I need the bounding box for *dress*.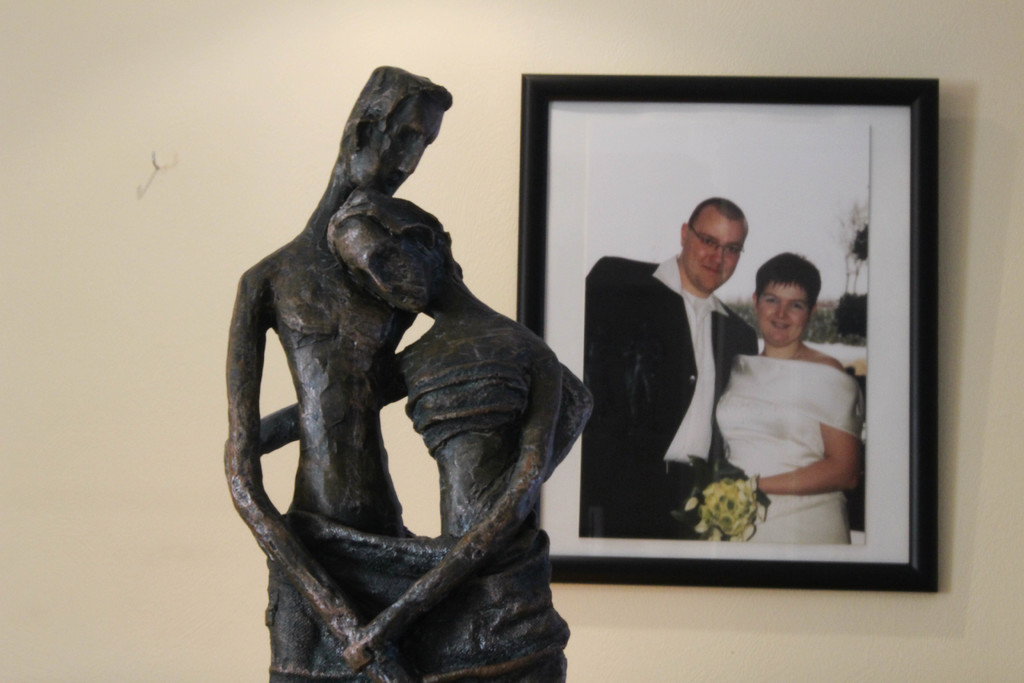
Here it is: [715,357,867,544].
